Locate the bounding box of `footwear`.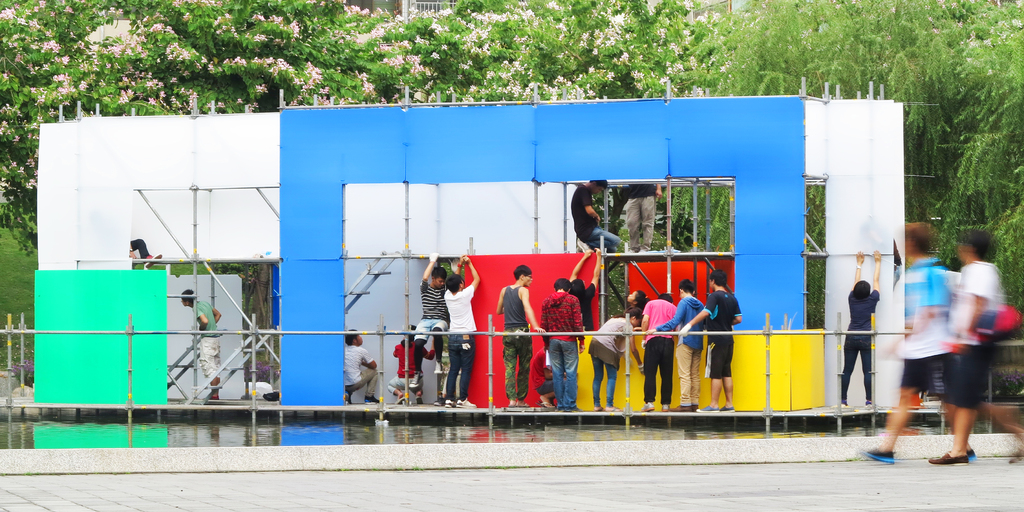
Bounding box: x1=861, y1=447, x2=902, y2=463.
